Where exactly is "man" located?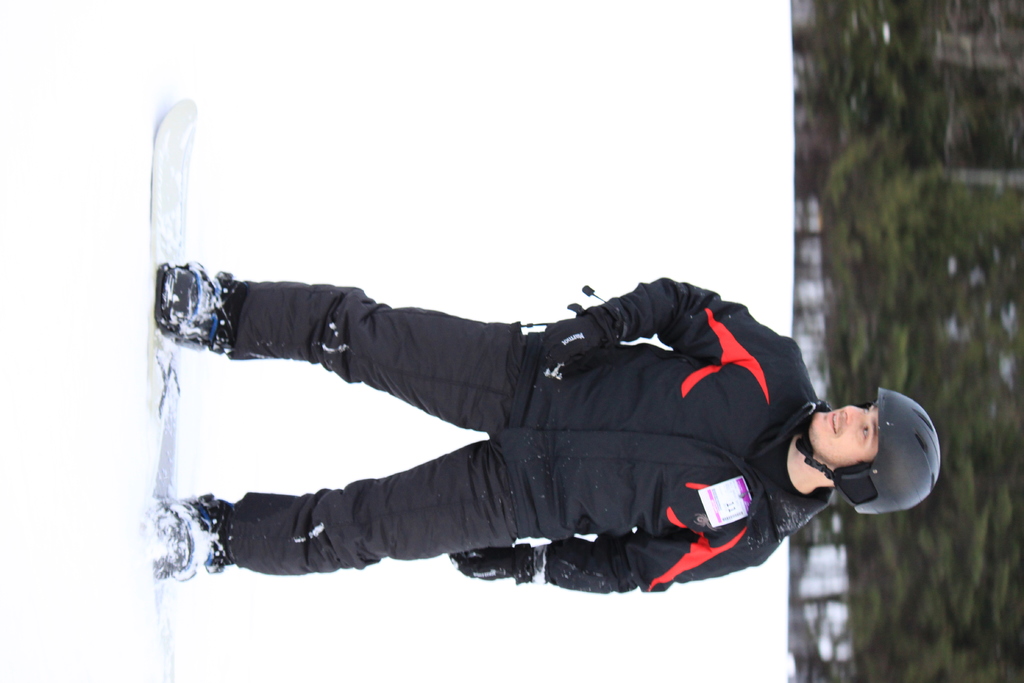
Its bounding box is <bbox>116, 158, 958, 642</bbox>.
